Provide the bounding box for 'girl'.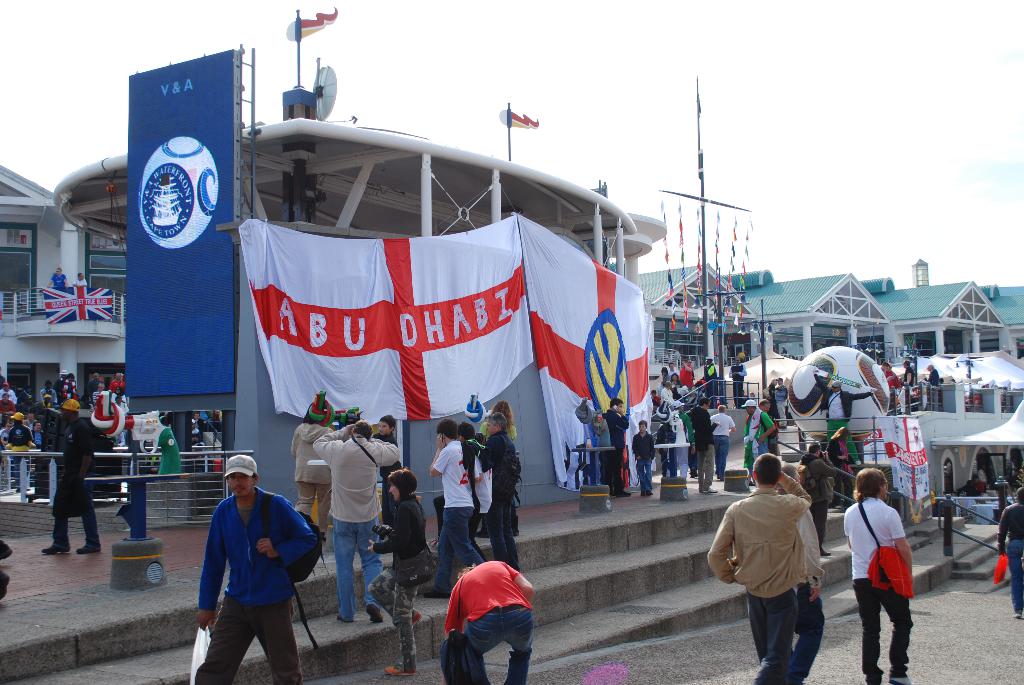
[left=367, top=468, right=426, bottom=672].
